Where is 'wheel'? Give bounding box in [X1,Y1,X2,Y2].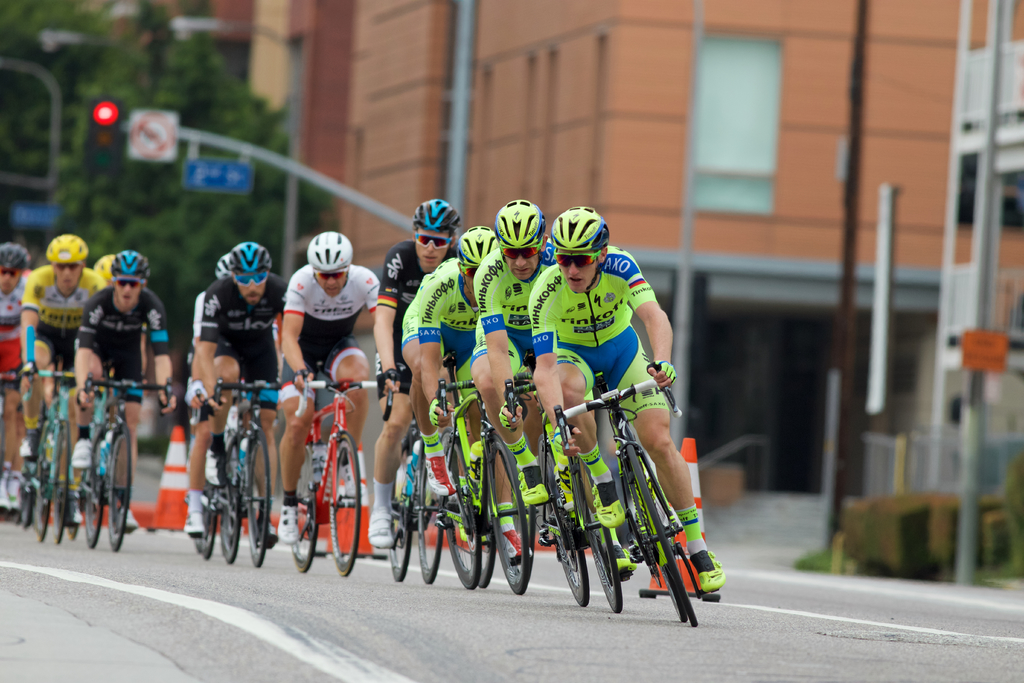
[543,448,587,609].
